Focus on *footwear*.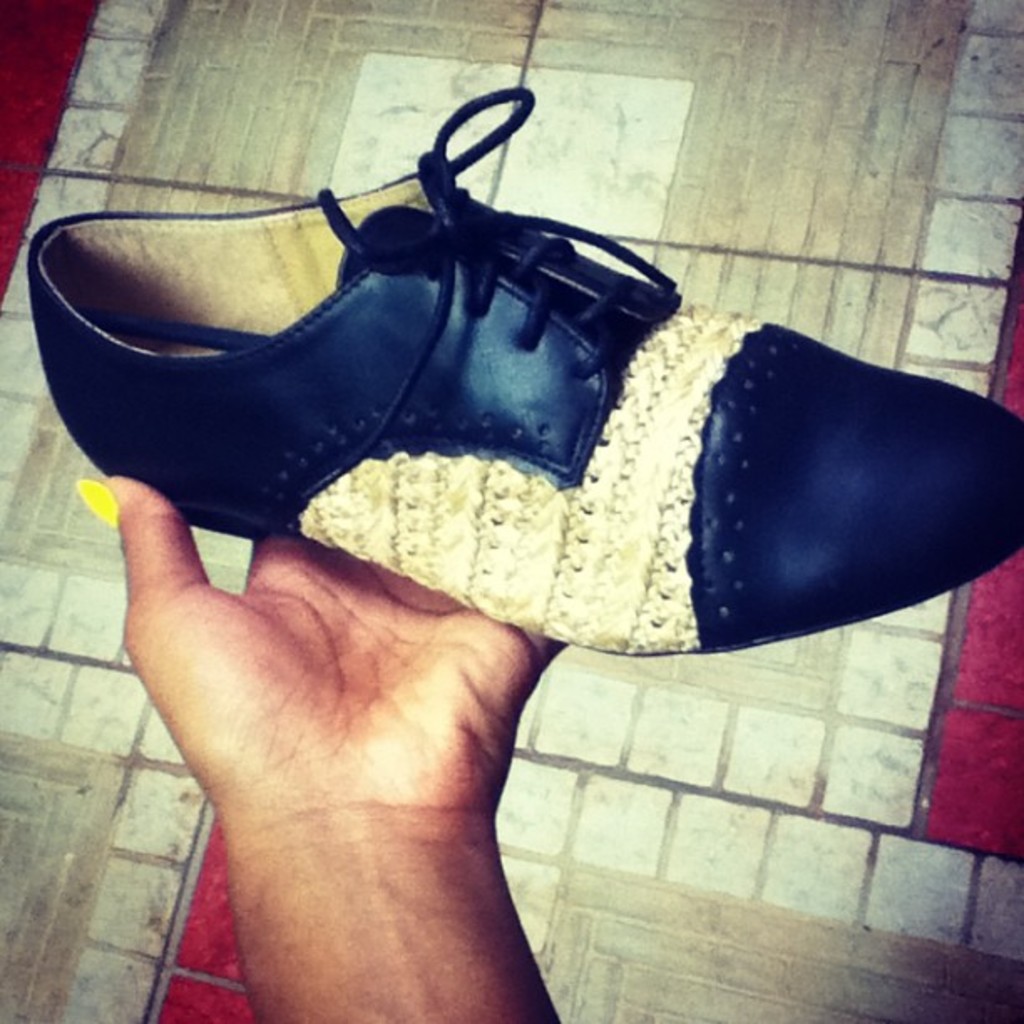
Focused at Rect(18, 79, 1022, 664).
